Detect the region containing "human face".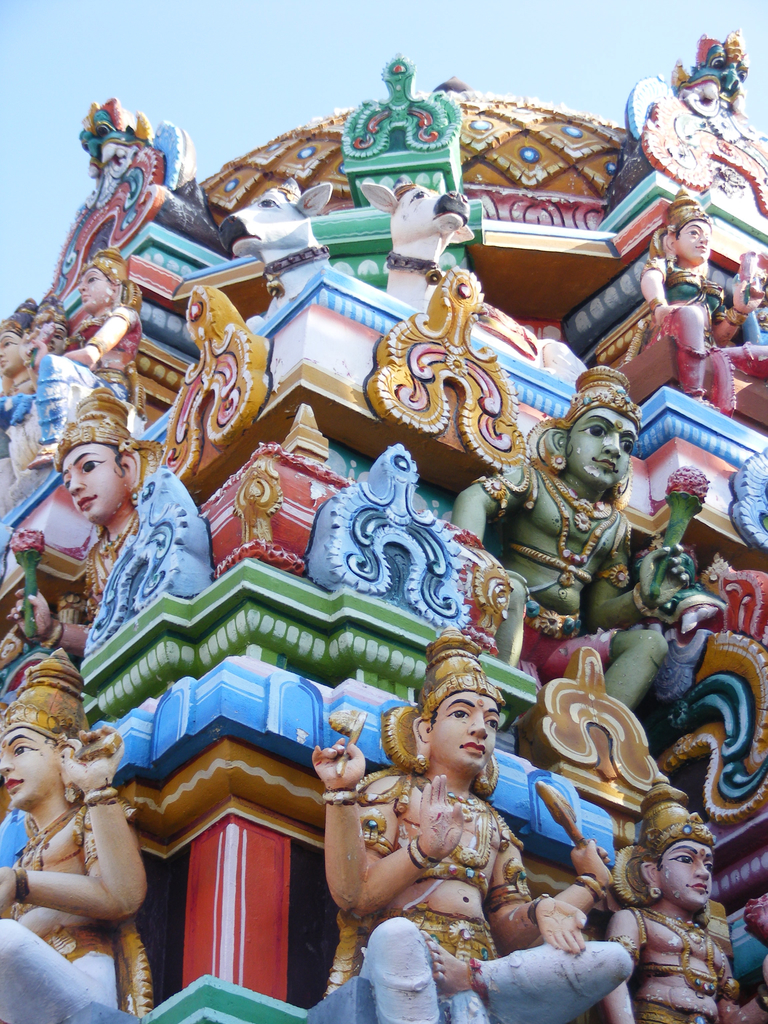
<region>70, 264, 115, 314</region>.
